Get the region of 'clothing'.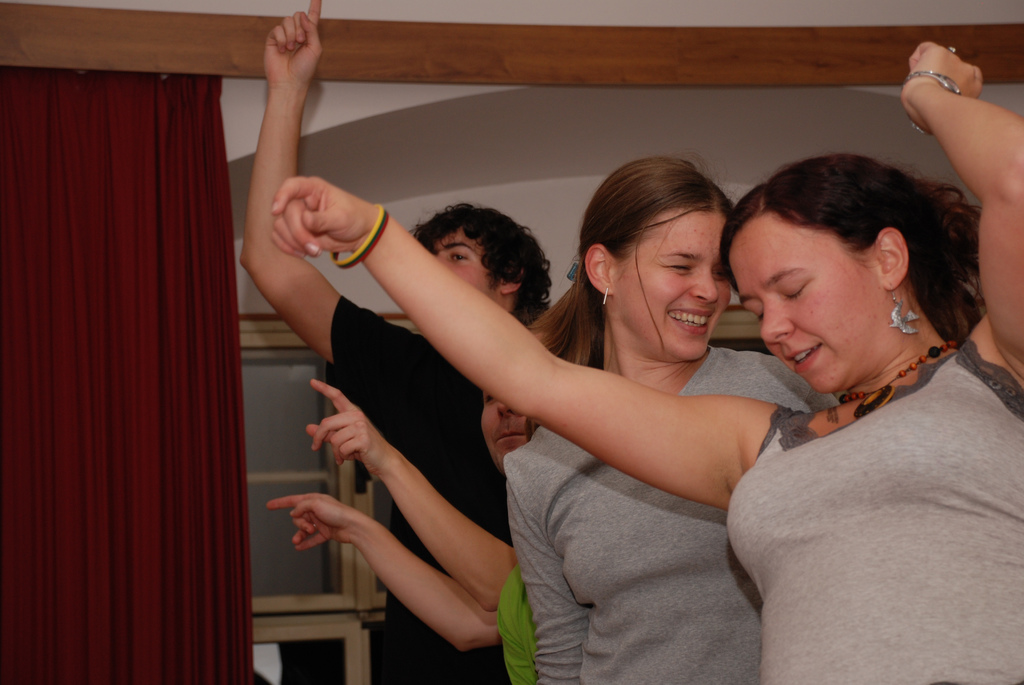
[515, 340, 849, 684].
